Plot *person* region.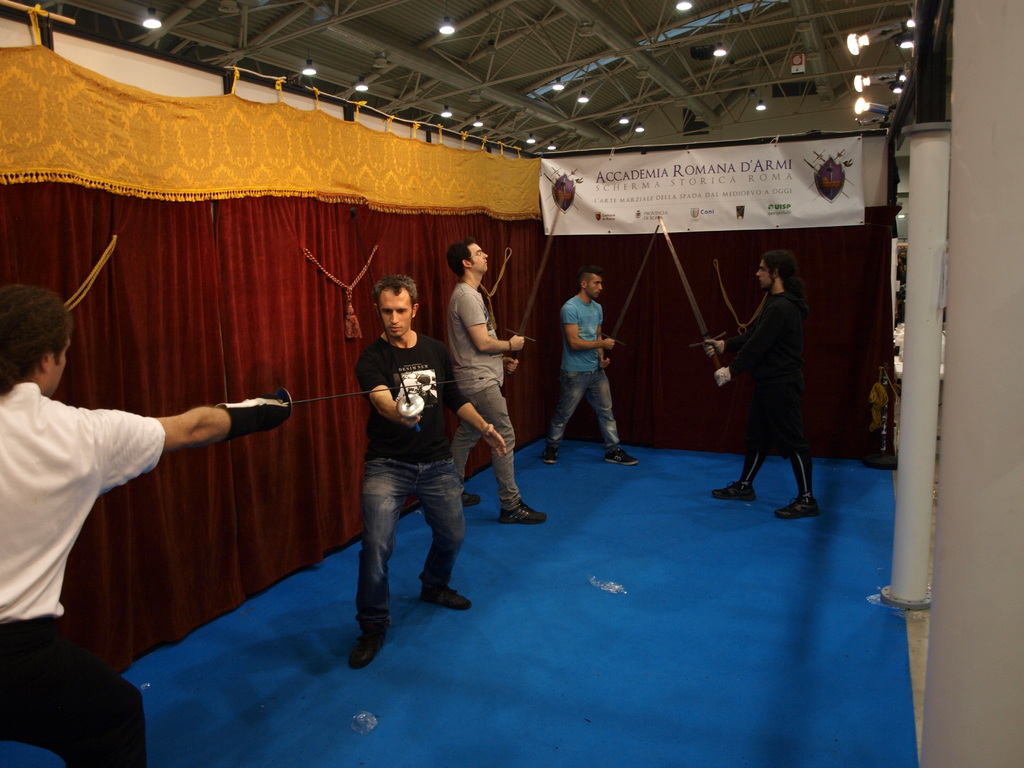
Plotted at BBox(347, 273, 507, 669).
